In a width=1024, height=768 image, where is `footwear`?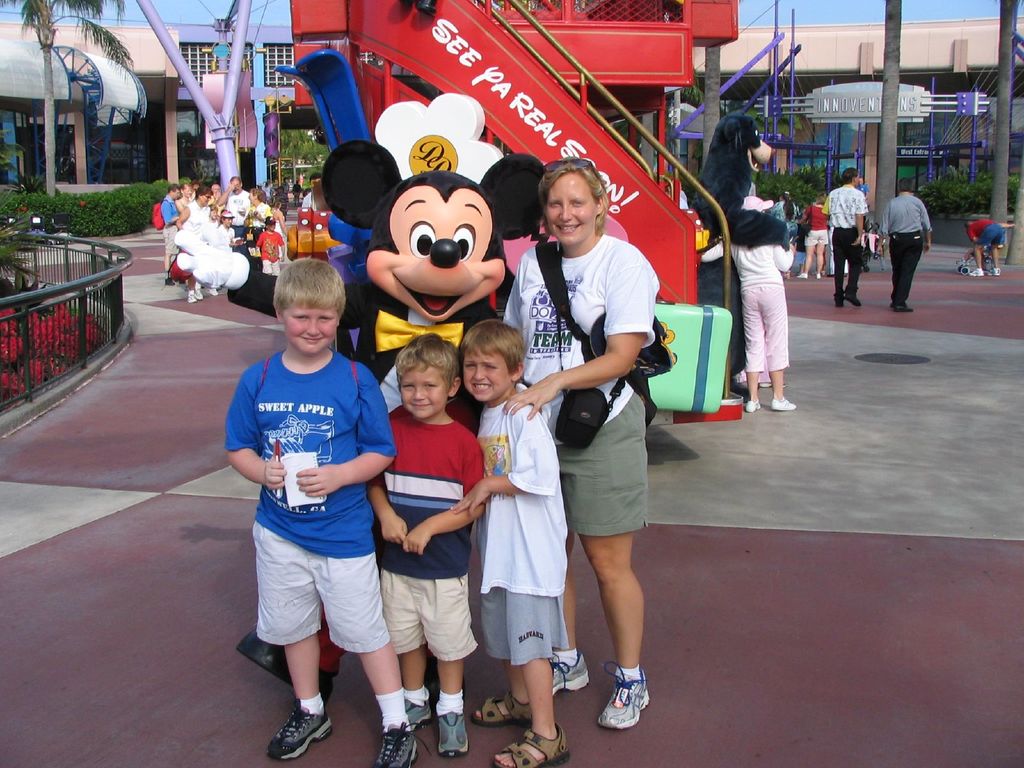
bbox=[375, 721, 432, 767].
